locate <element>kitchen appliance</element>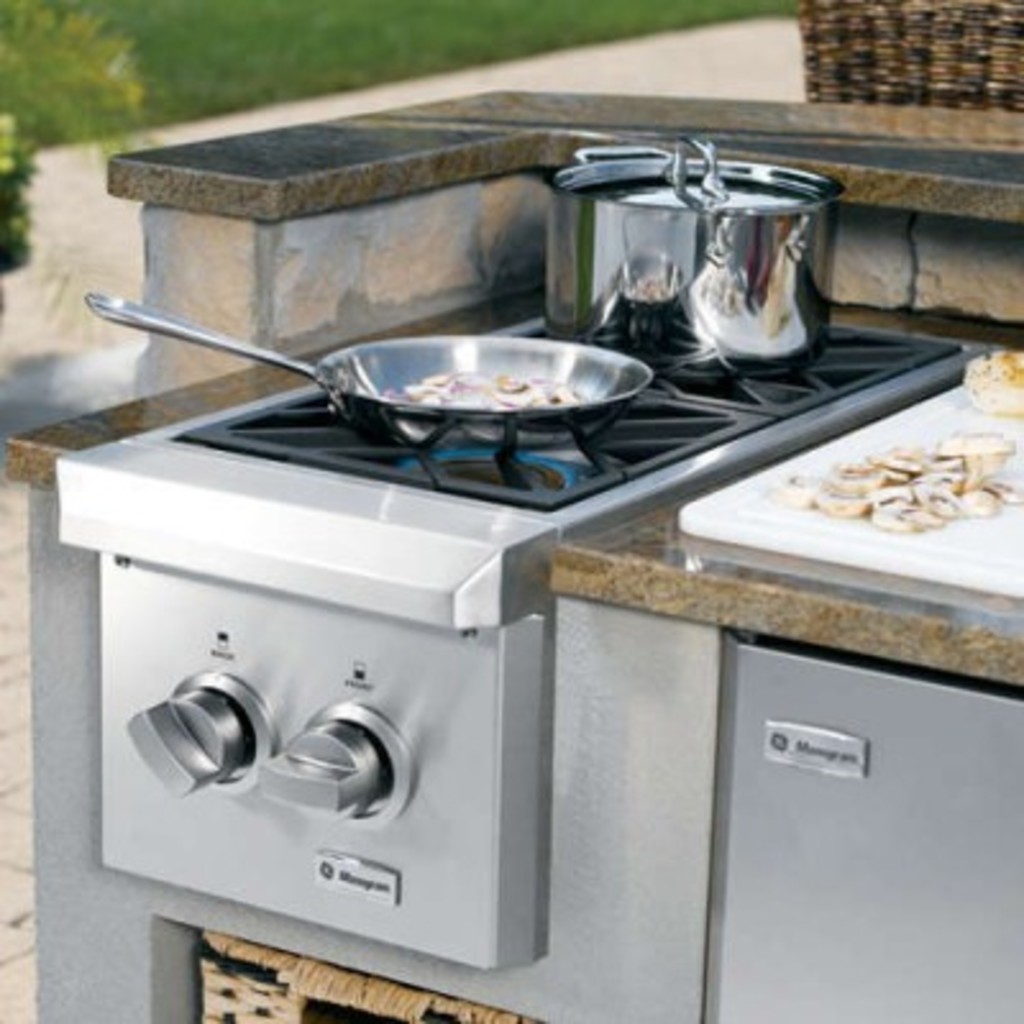
{"x1": 54, "y1": 307, "x2": 968, "y2": 973}
